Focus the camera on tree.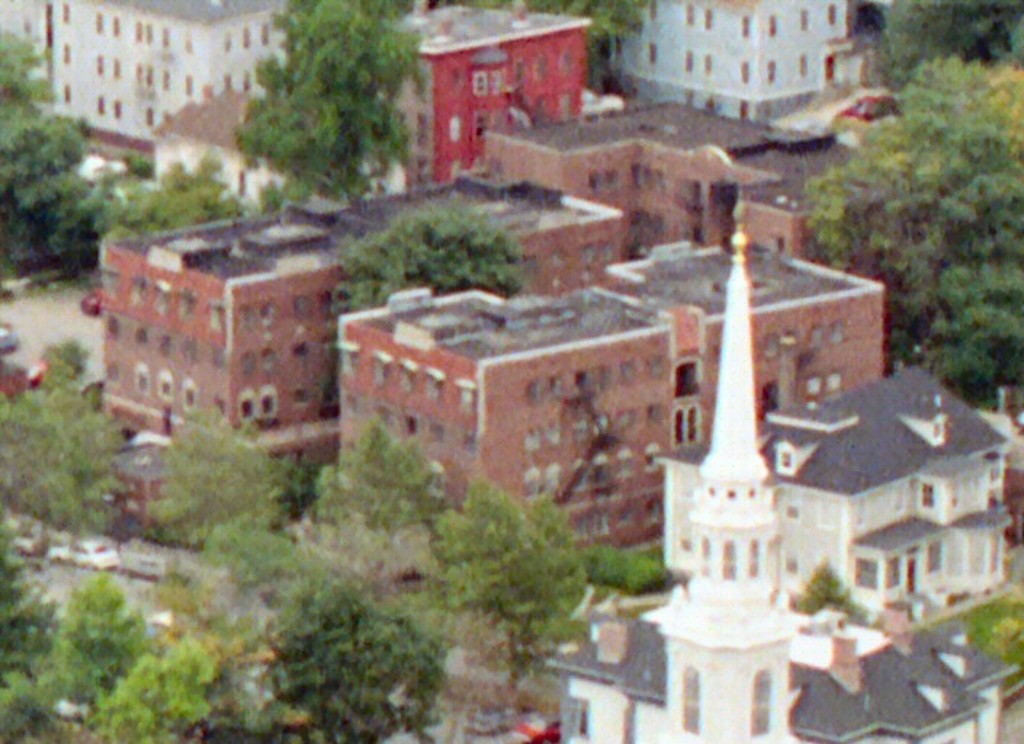
Focus region: detection(478, 0, 633, 89).
